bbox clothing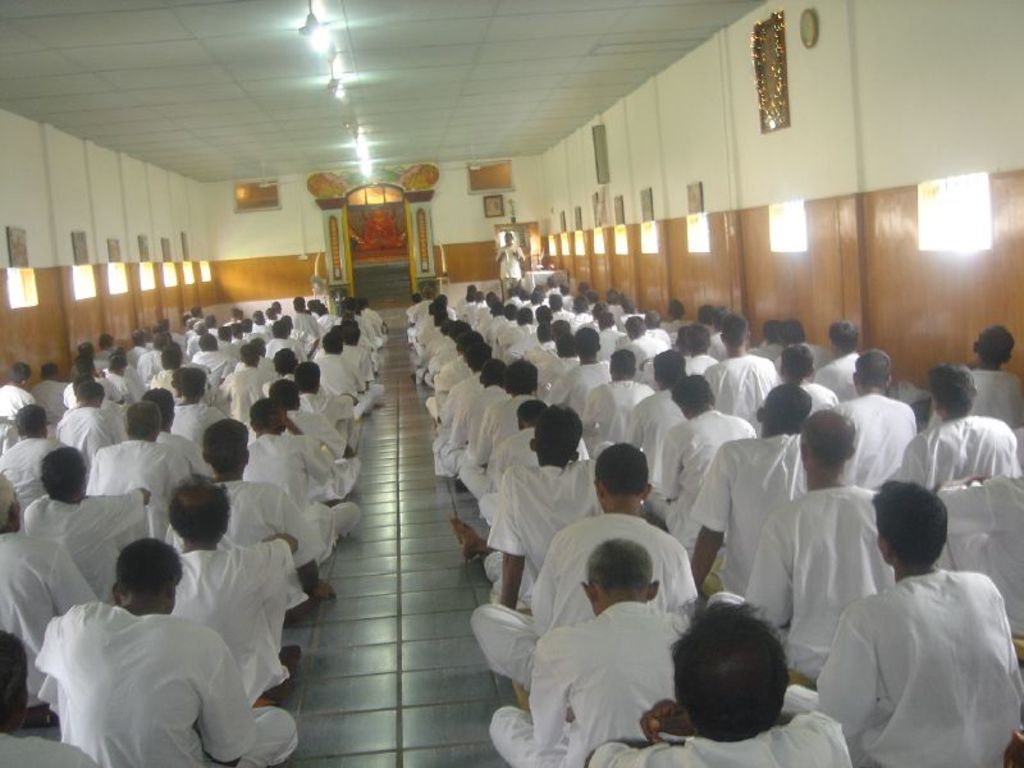
(left=791, top=376, right=847, bottom=419)
